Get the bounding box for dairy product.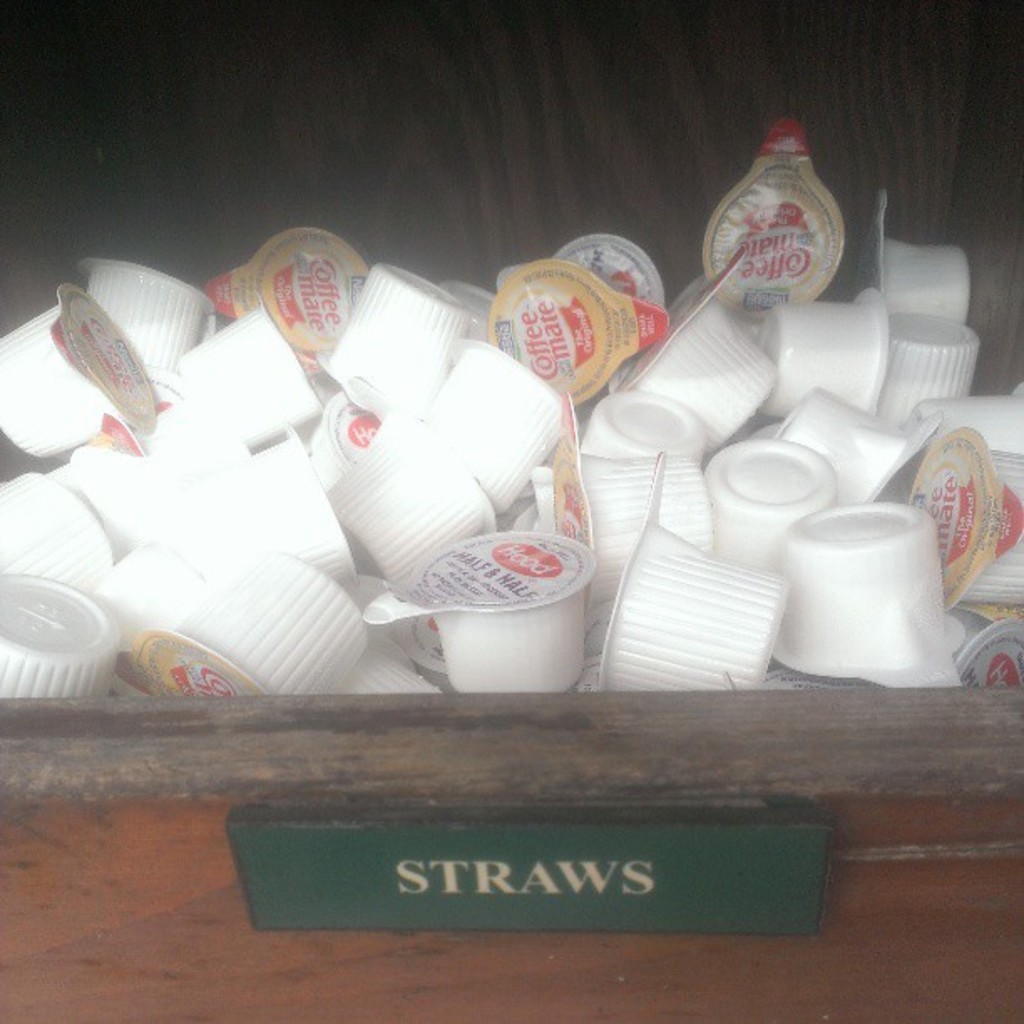
box(440, 547, 589, 691).
